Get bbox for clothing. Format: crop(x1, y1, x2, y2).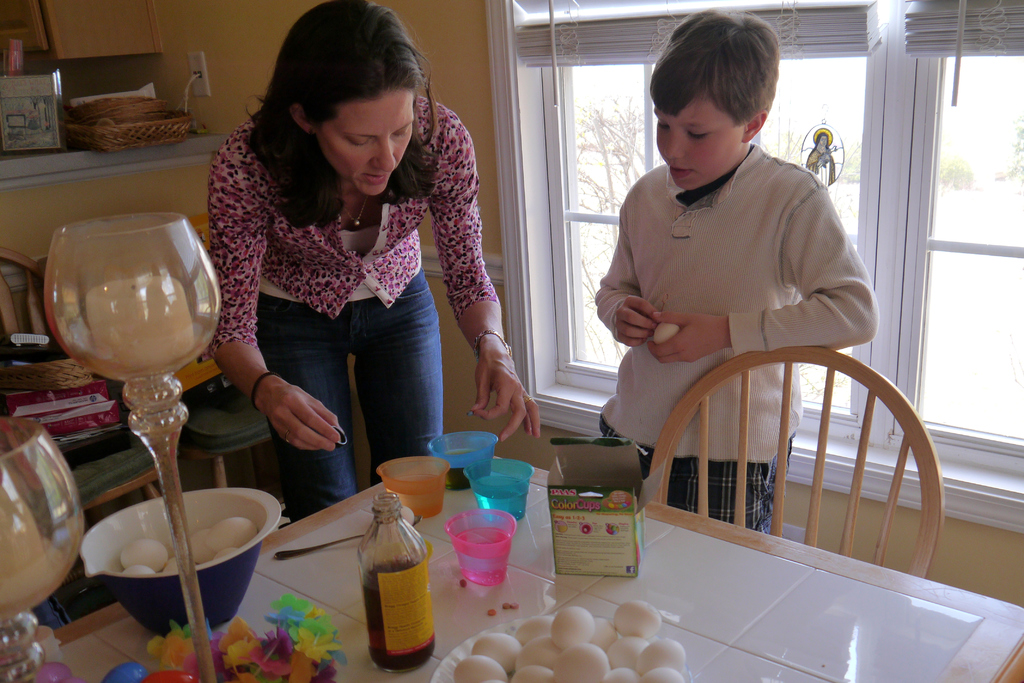
crop(595, 149, 883, 529).
